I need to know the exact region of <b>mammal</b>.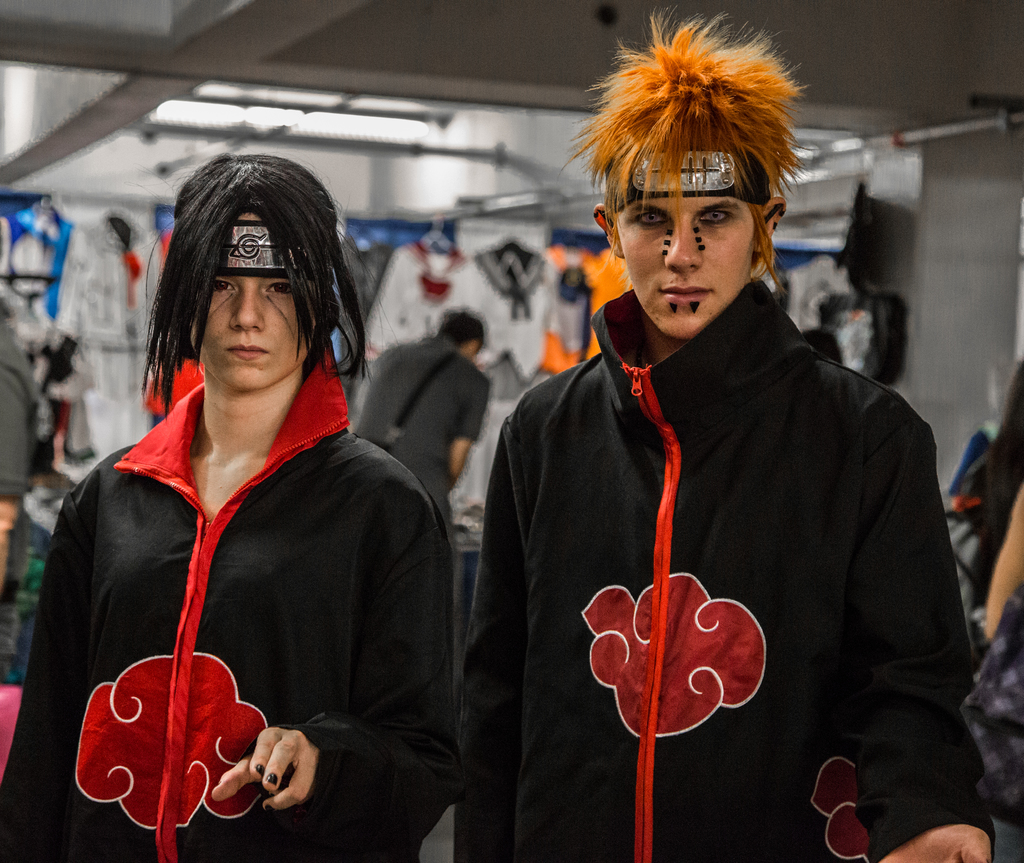
Region: <bbox>980, 357, 1023, 583</bbox>.
